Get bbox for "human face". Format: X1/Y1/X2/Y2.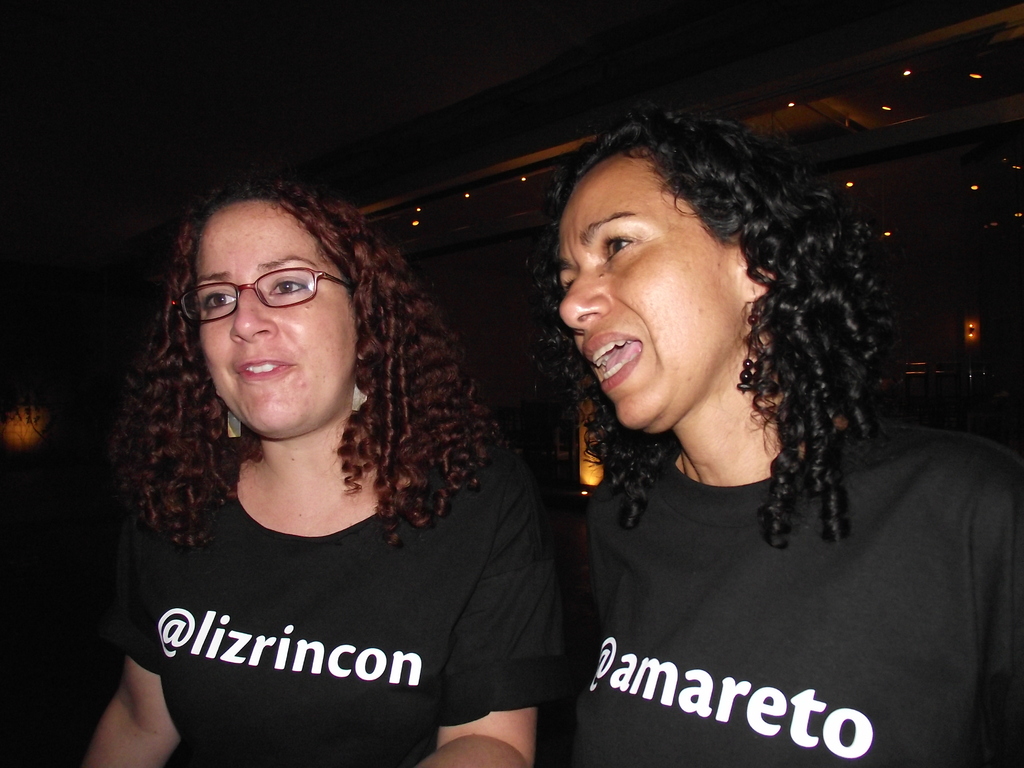
191/200/355/434.
